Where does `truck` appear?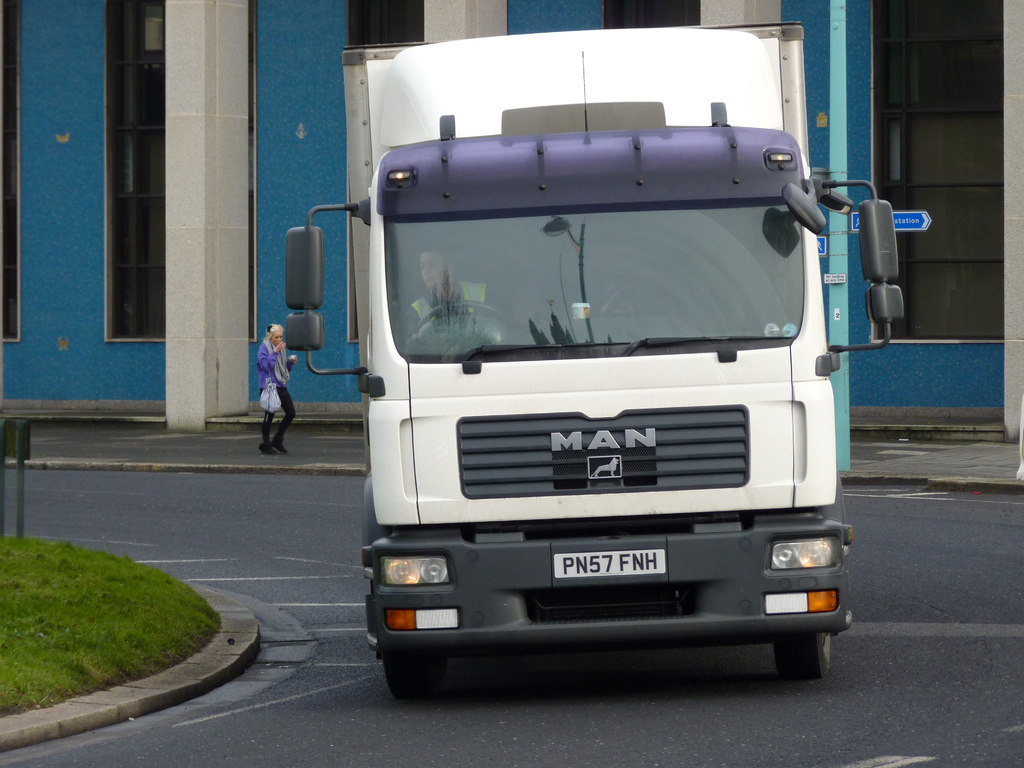
Appears at <bbox>334, 46, 858, 696</bbox>.
